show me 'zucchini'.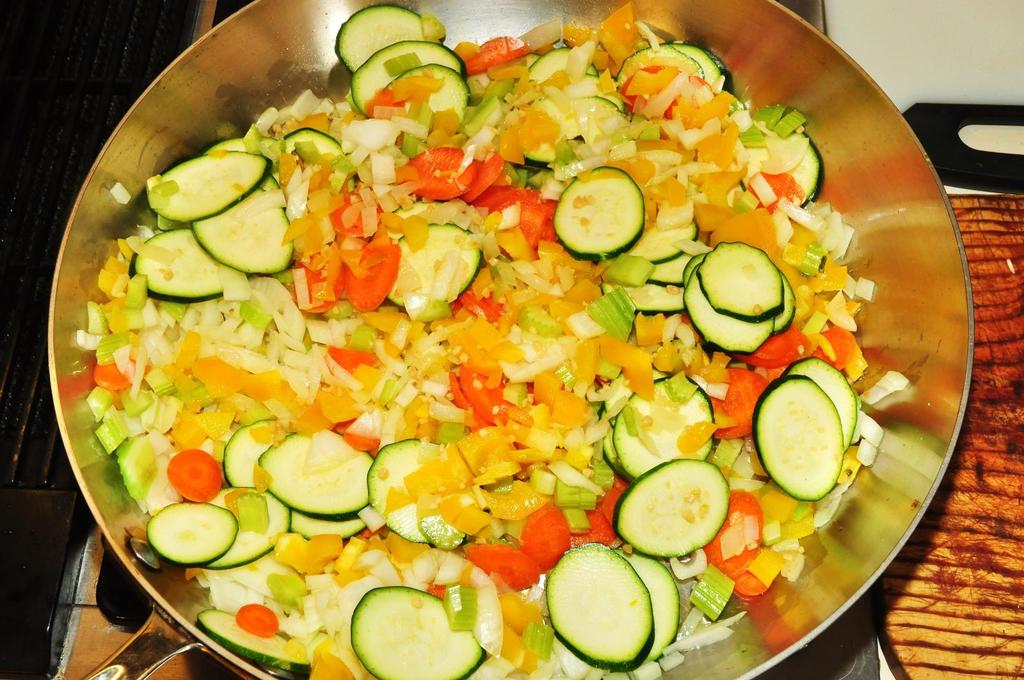
'zucchini' is here: crop(194, 473, 294, 568).
